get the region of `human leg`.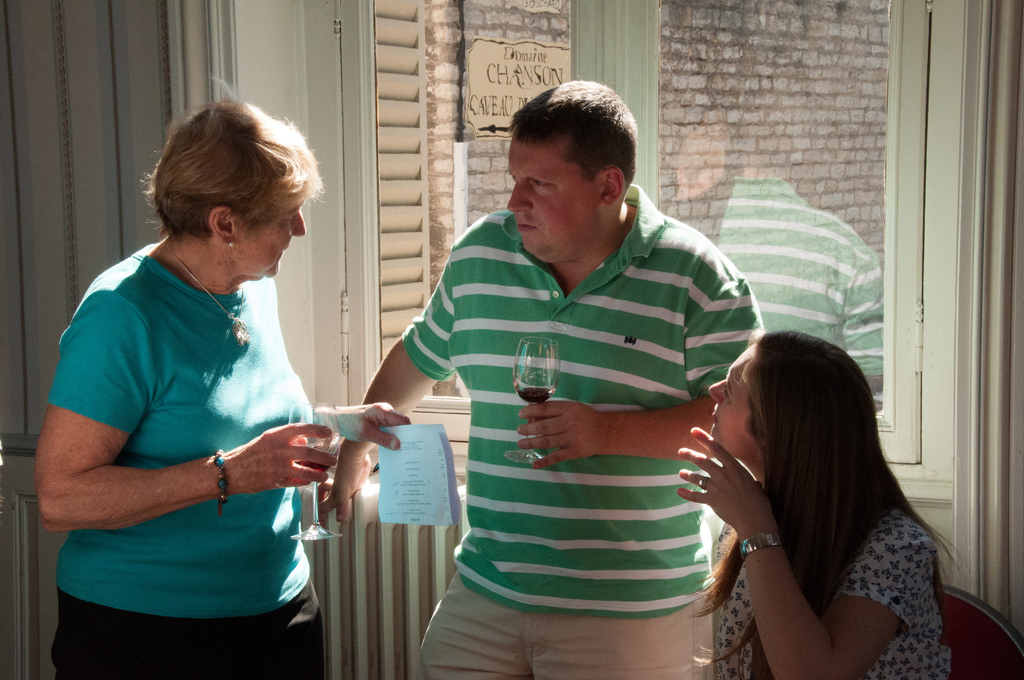
locate(526, 590, 698, 679).
